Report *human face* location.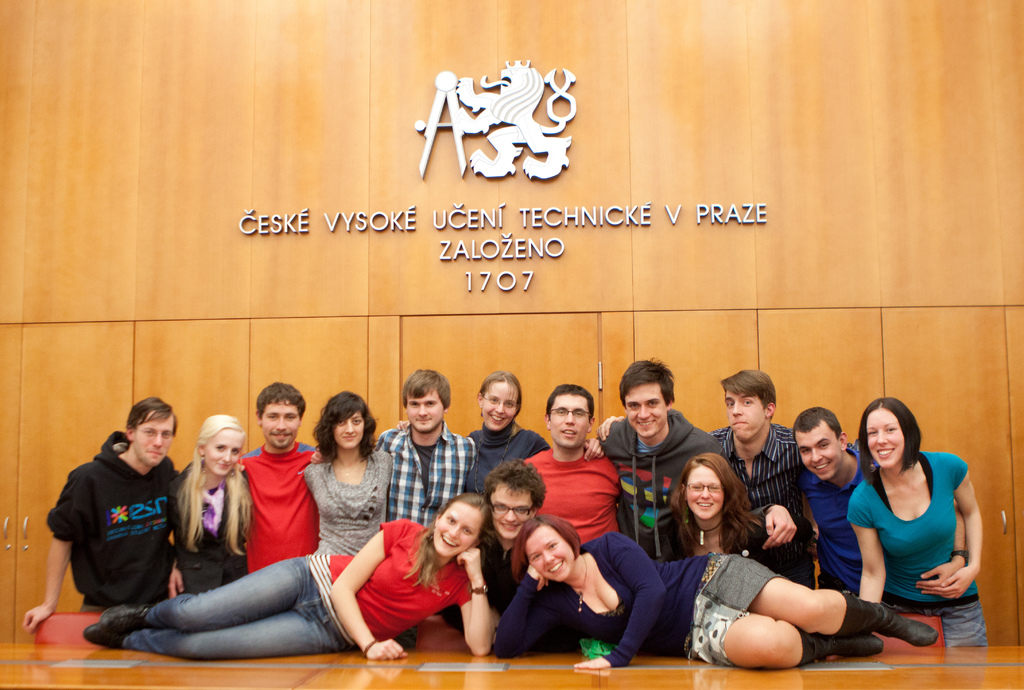
Report: <bbox>131, 415, 177, 459</bbox>.
